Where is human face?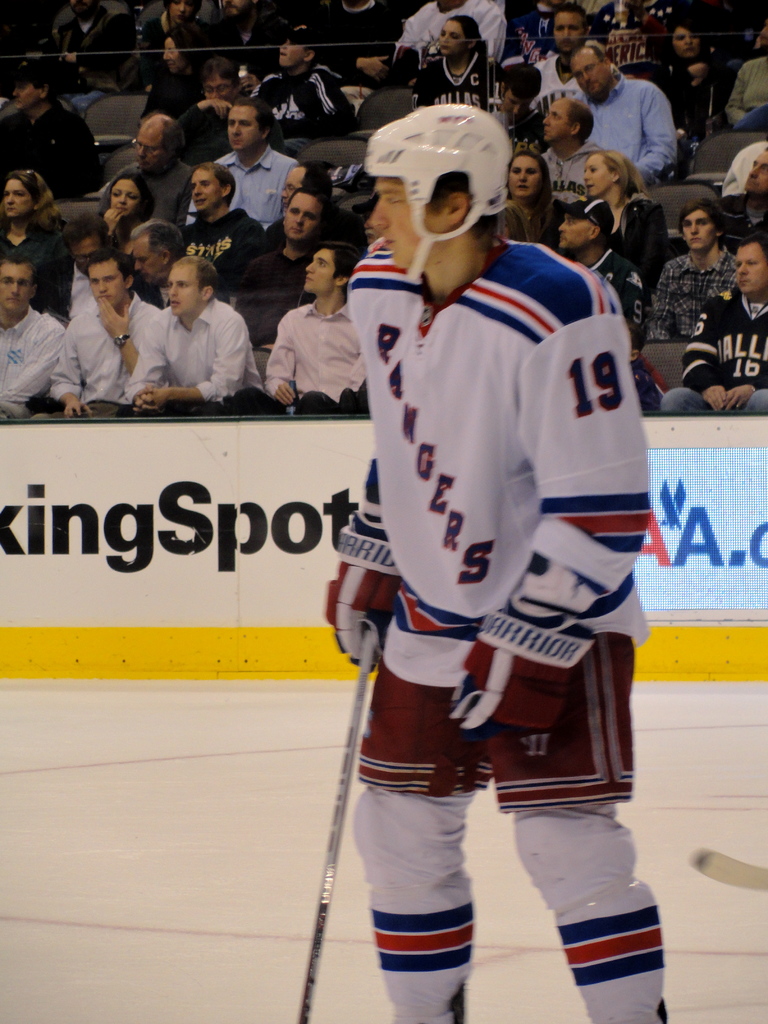
500,89,534,115.
